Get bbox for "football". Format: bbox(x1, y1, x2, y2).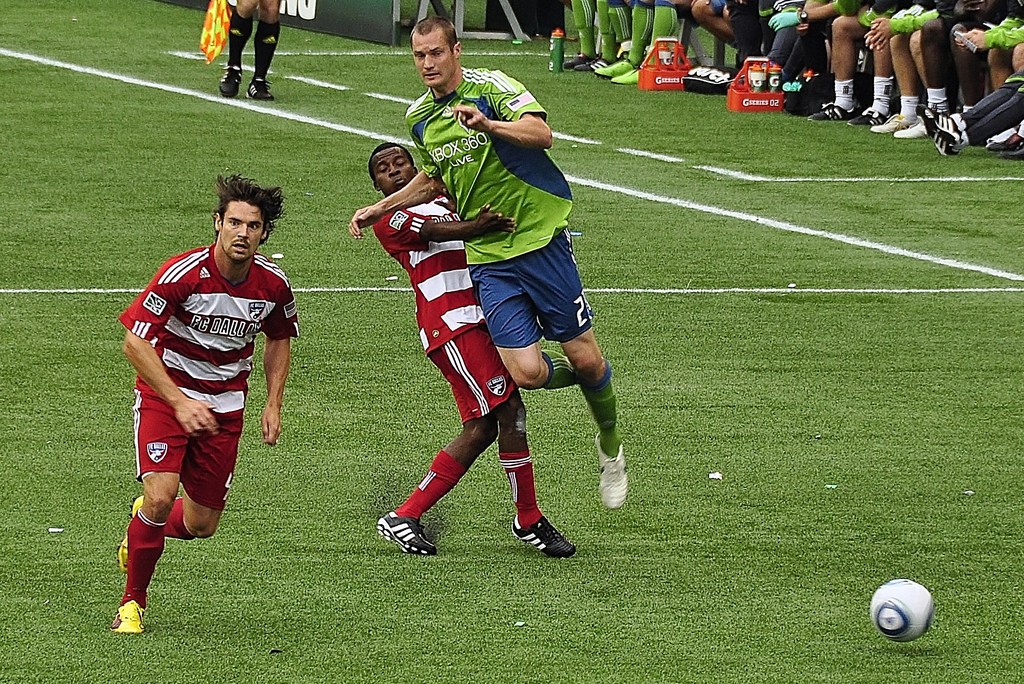
bbox(873, 578, 936, 644).
